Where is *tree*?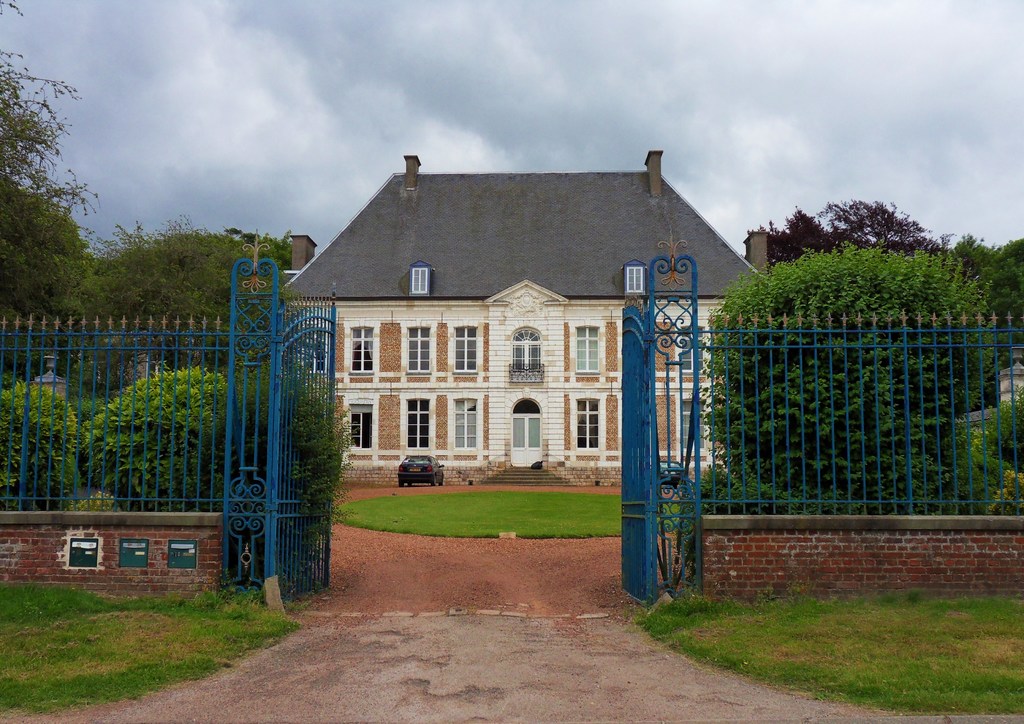
Rect(77, 208, 312, 389).
